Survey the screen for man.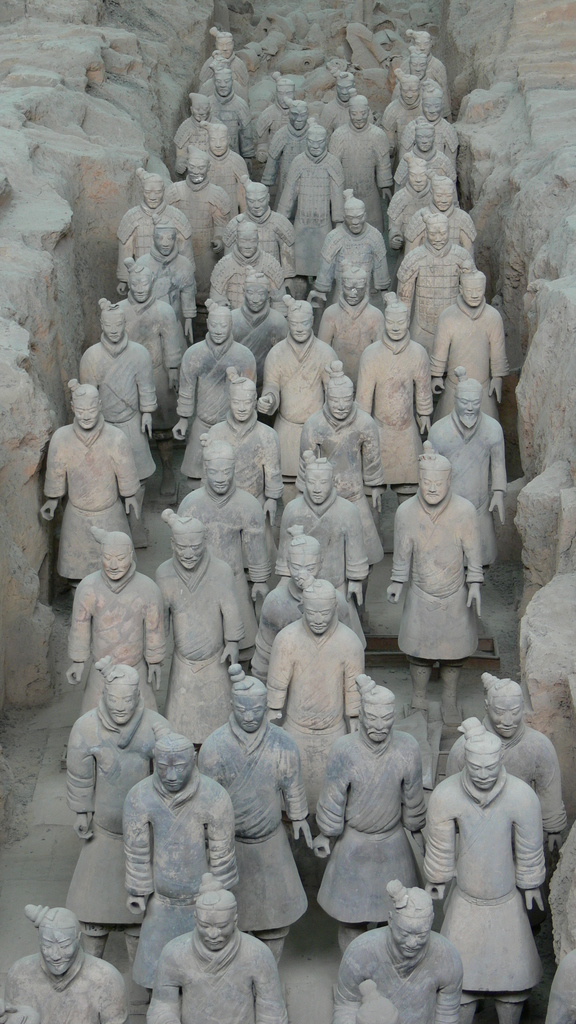
Survey found: <region>416, 730, 558, 1011</region>.
